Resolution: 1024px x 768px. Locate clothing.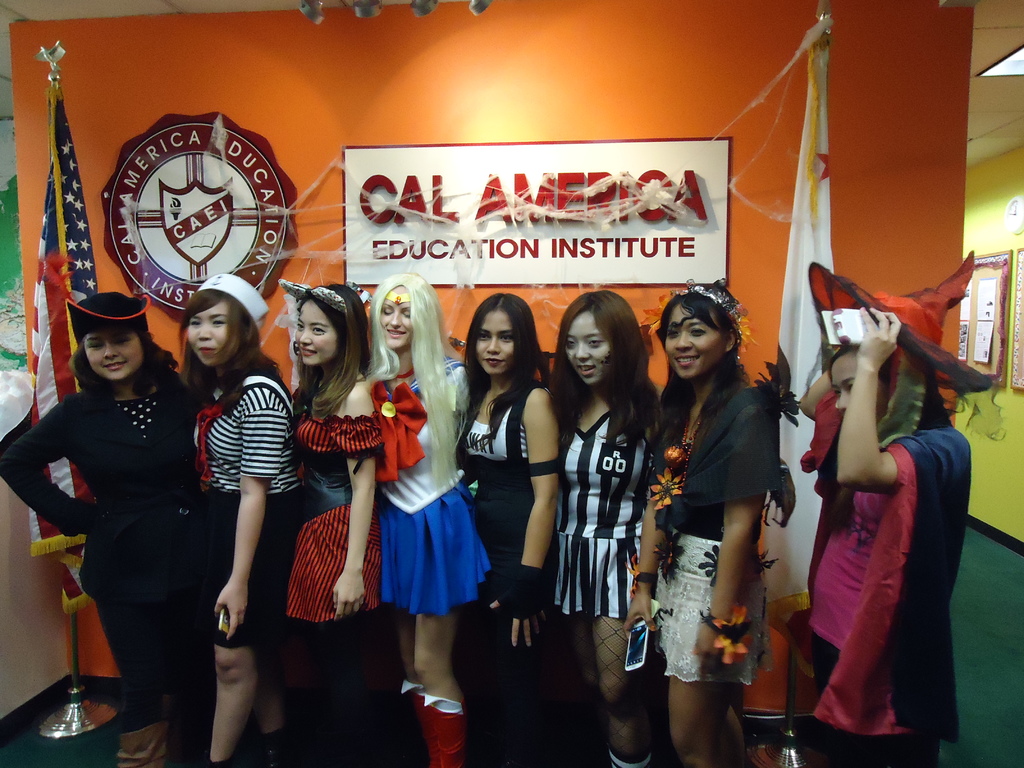
{"x1": 799, "y1": 410, "x2": 974, "y2": 767}.
